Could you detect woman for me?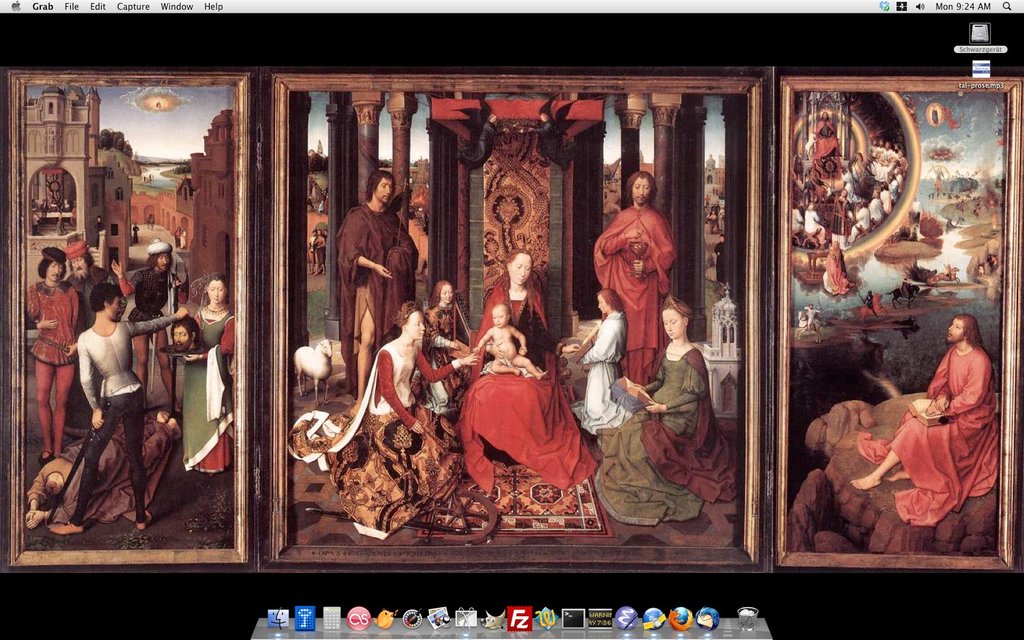
Detection result: bbox=(279, 300, 464, 545).
